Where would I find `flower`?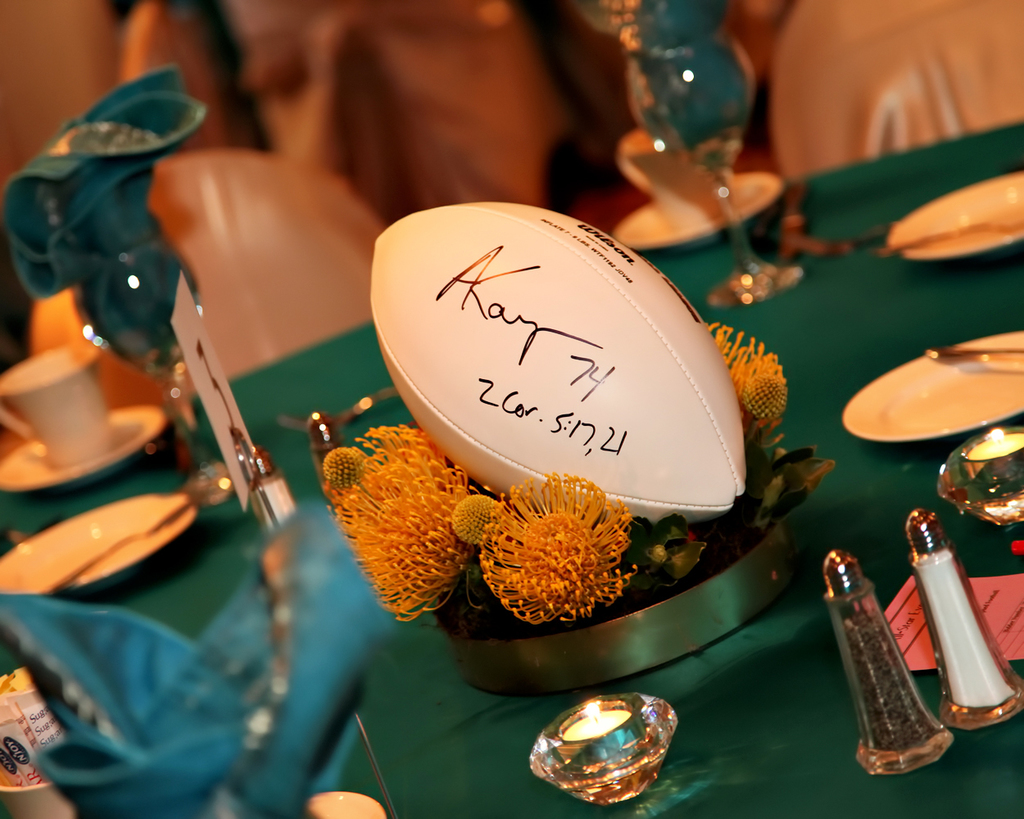
At left=318, top=425, right=473, bottom=622.
